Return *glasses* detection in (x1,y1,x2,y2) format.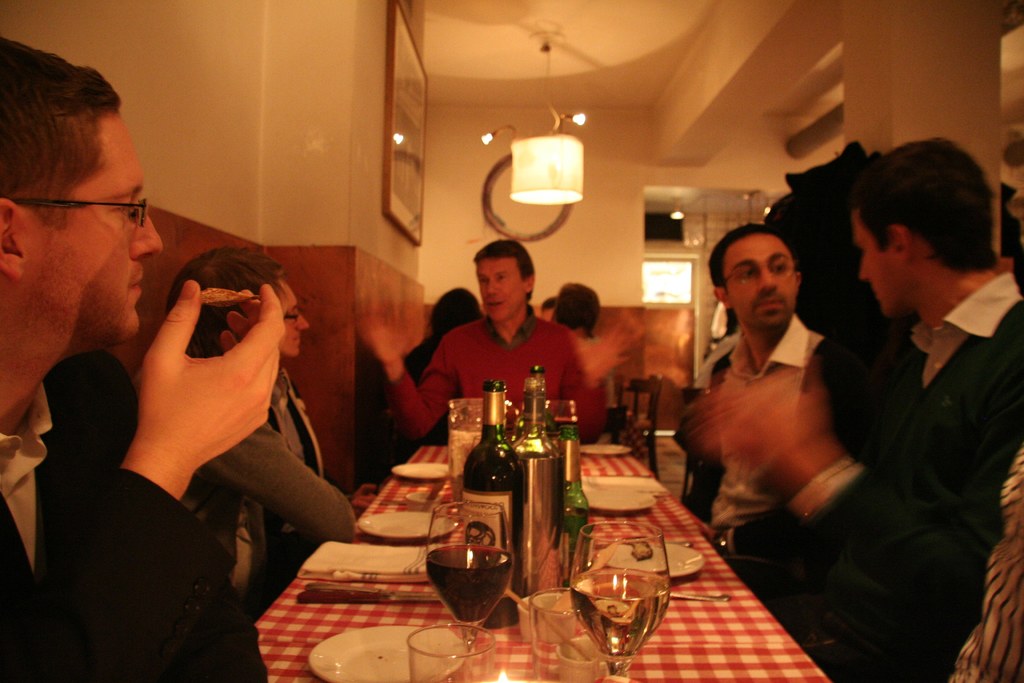
(723,261,801,287).
